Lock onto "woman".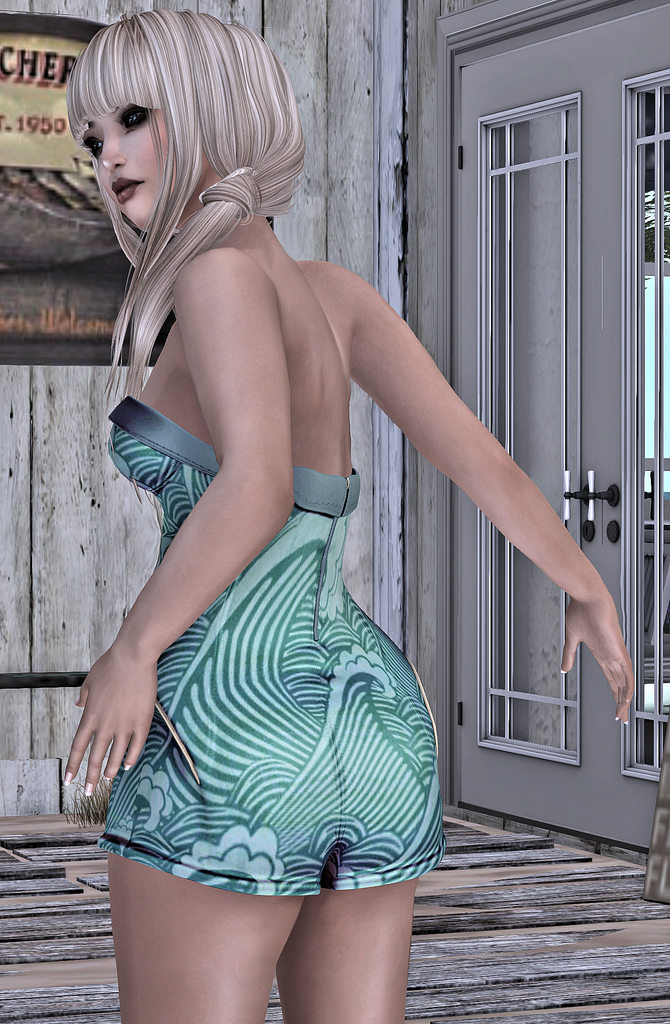
Locked: <region>70, 56, 575, 931</region>.
